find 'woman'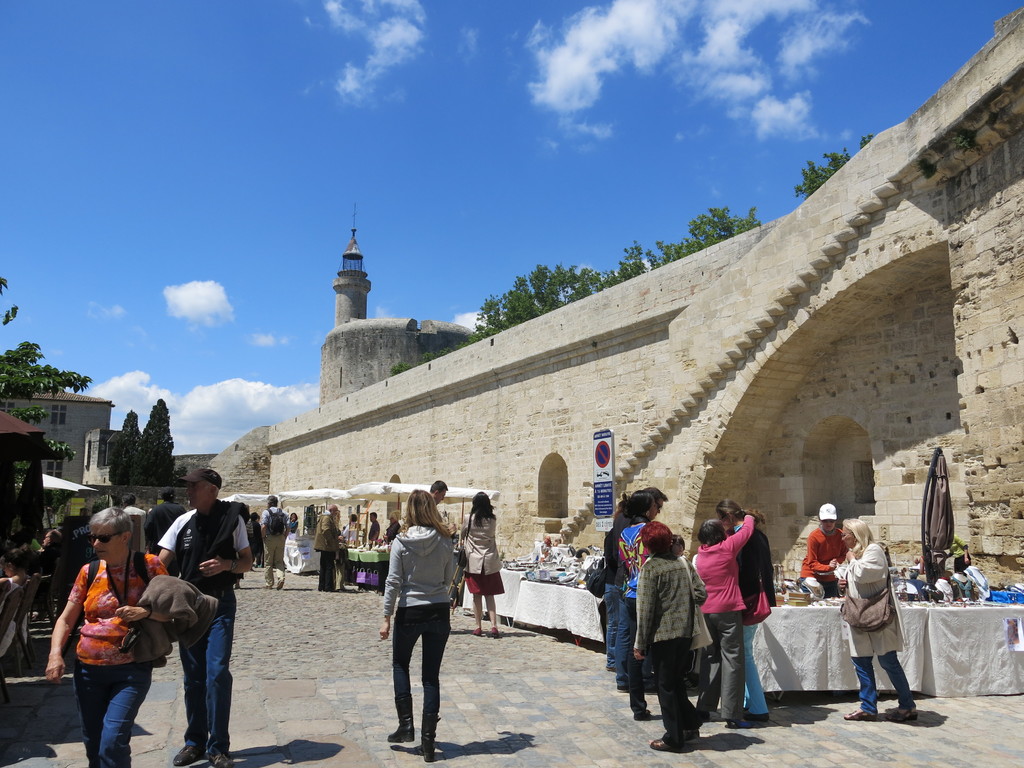
box(618, 490, 657, 694)
